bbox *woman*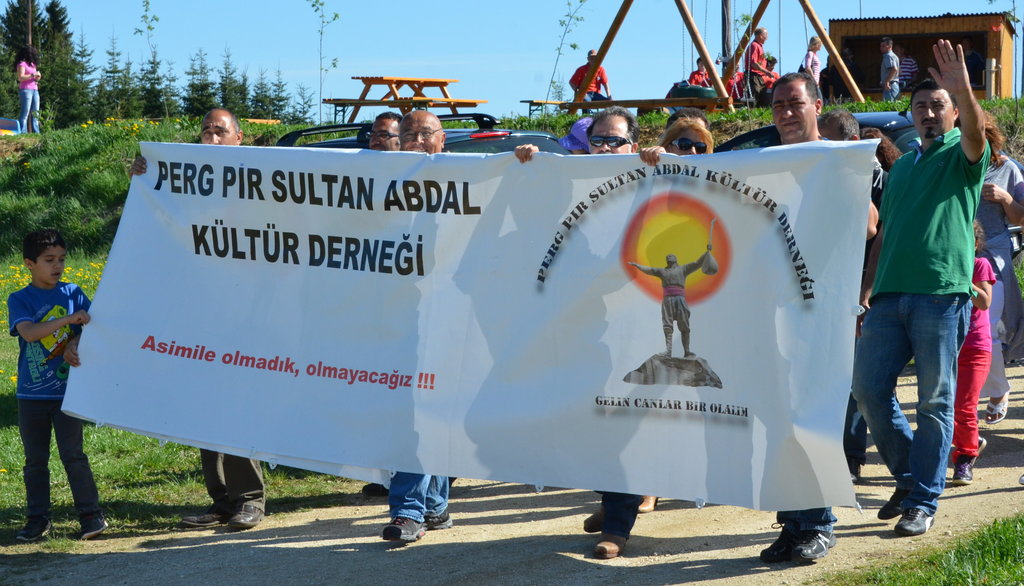
(left=581, top=115, right=714, bottom=555)
